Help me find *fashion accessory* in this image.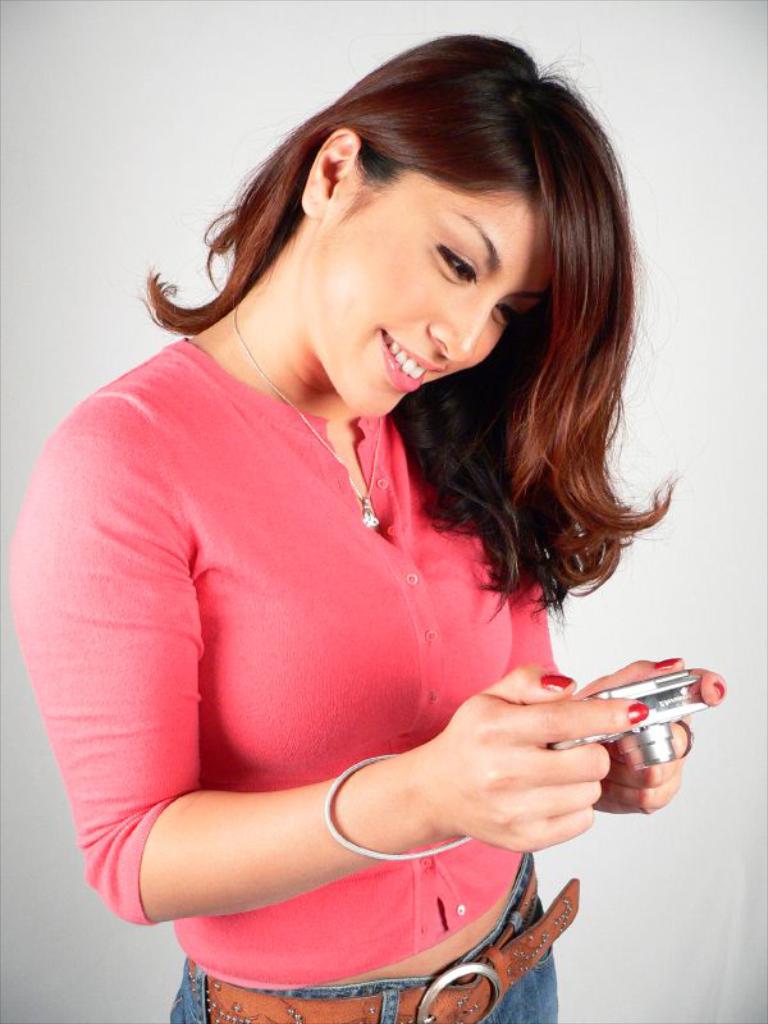
Found it: region(230, 303, 384, 527).
